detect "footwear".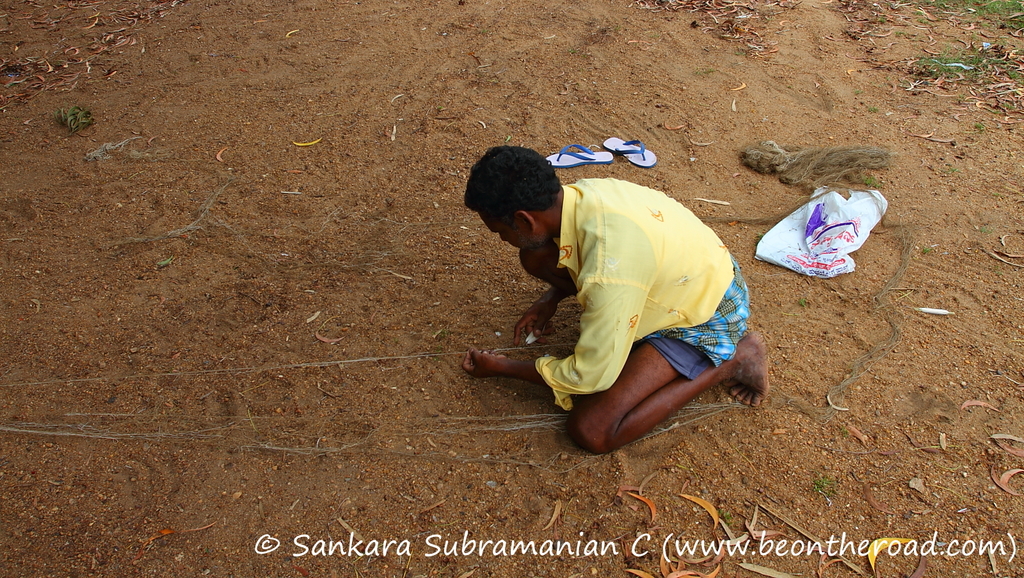
Detected at 601/136/658/169.
